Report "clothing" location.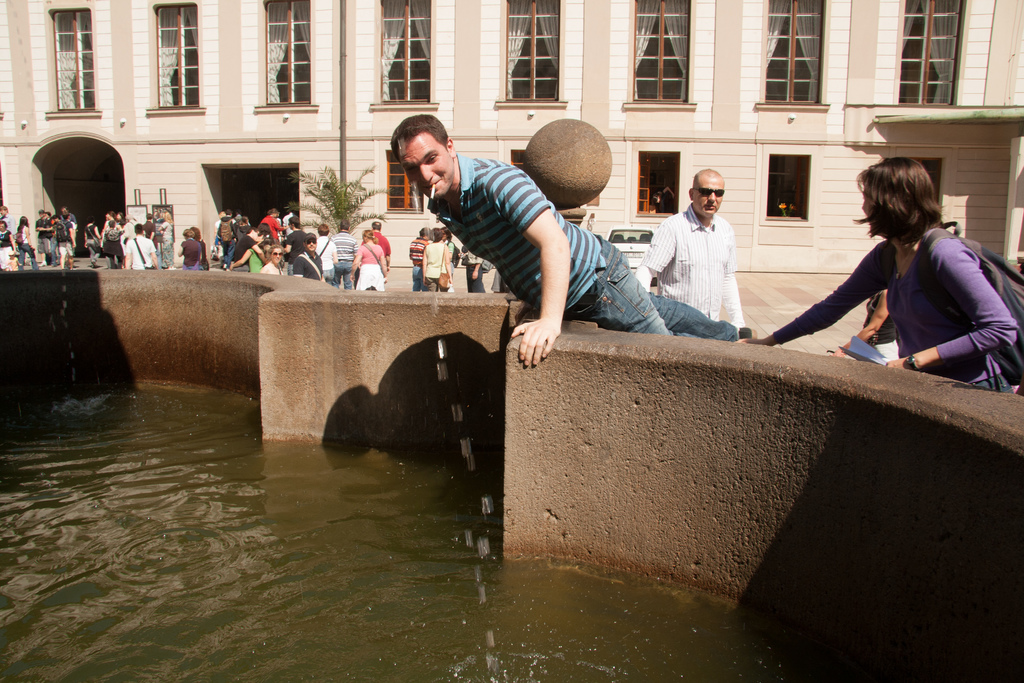
Report: select_region(126, 233, 156, 274).
